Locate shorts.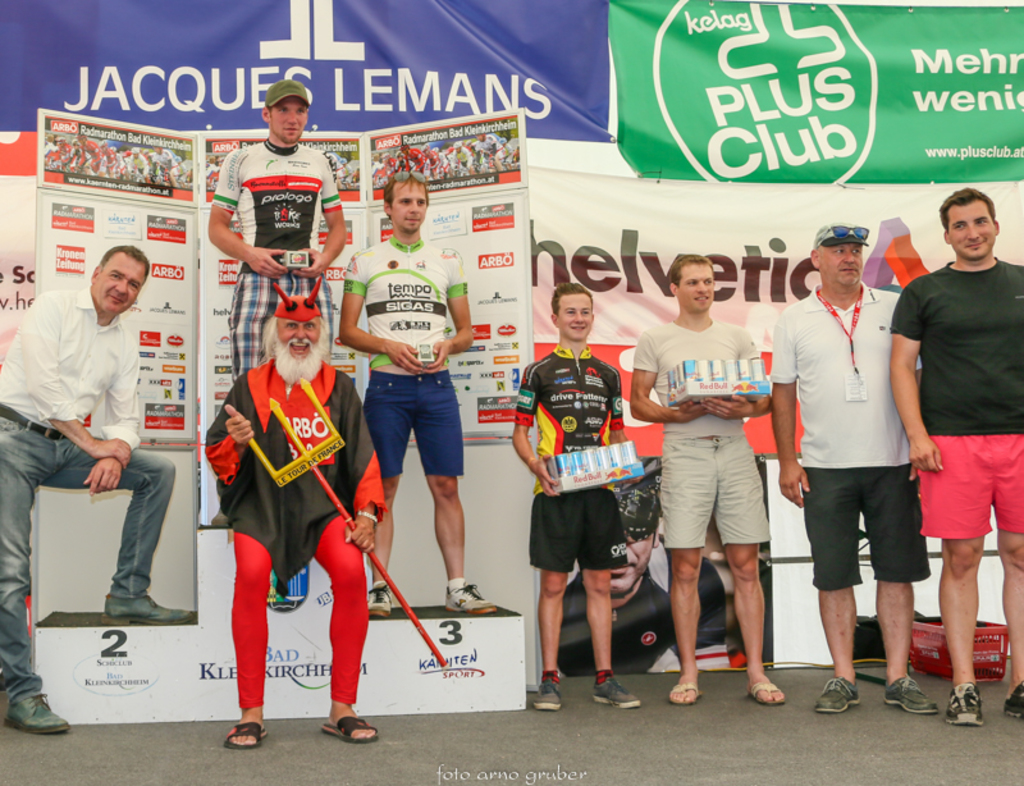
Bounding box: (left=229, top=275, right=333, bottom=375).
